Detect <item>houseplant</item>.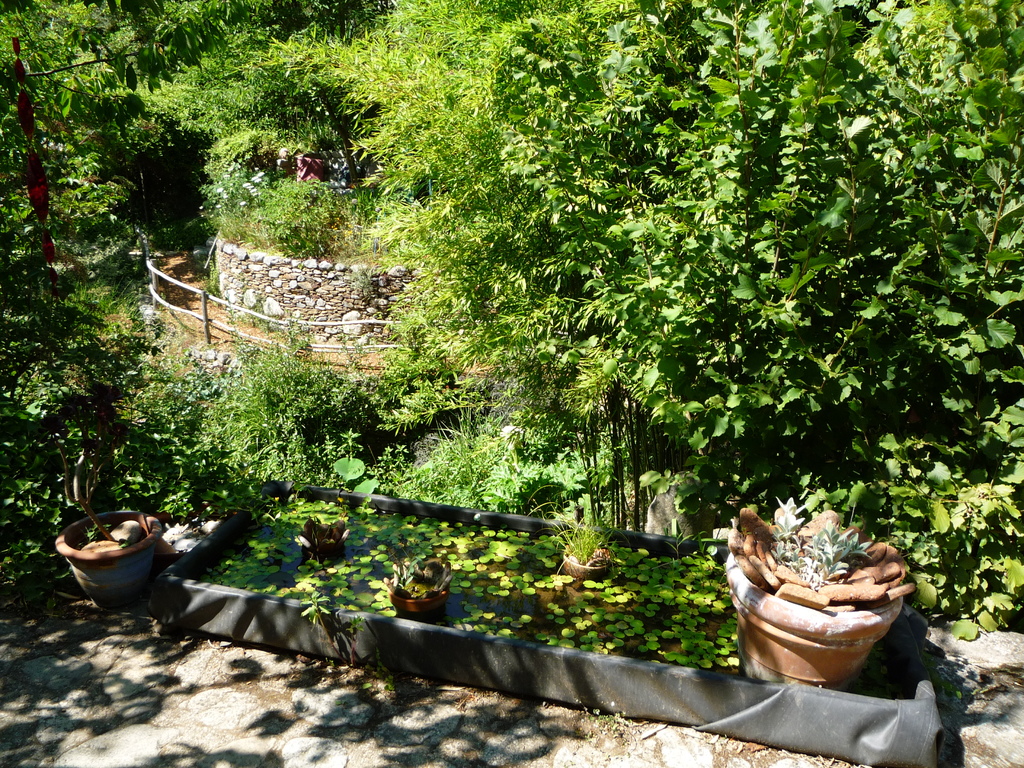
Detected at {"left": 386, "top": 554, "right": 457, "bottom": 610}.
